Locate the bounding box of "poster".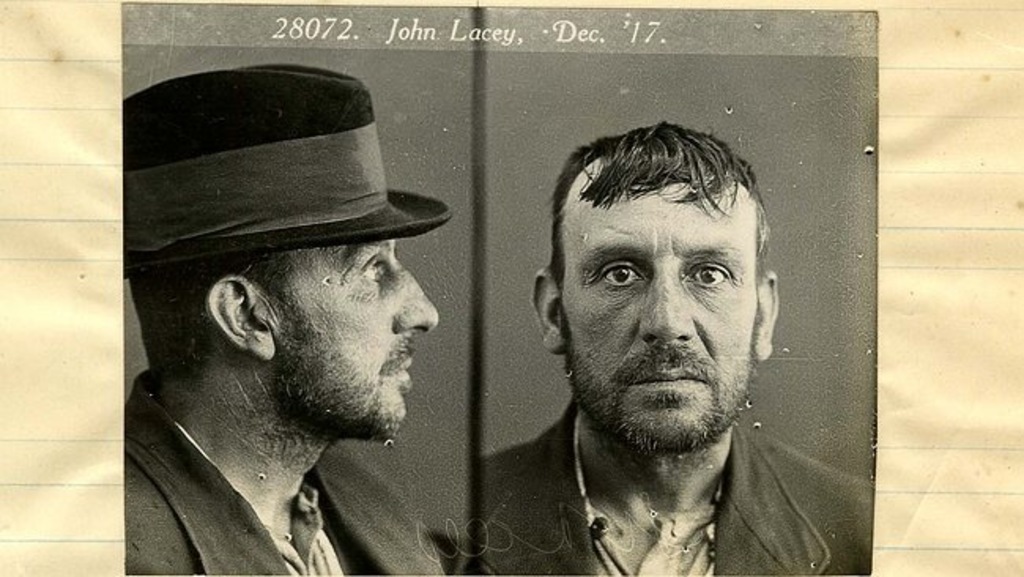
Bounding box: rect(115, 0, 877, 575).
